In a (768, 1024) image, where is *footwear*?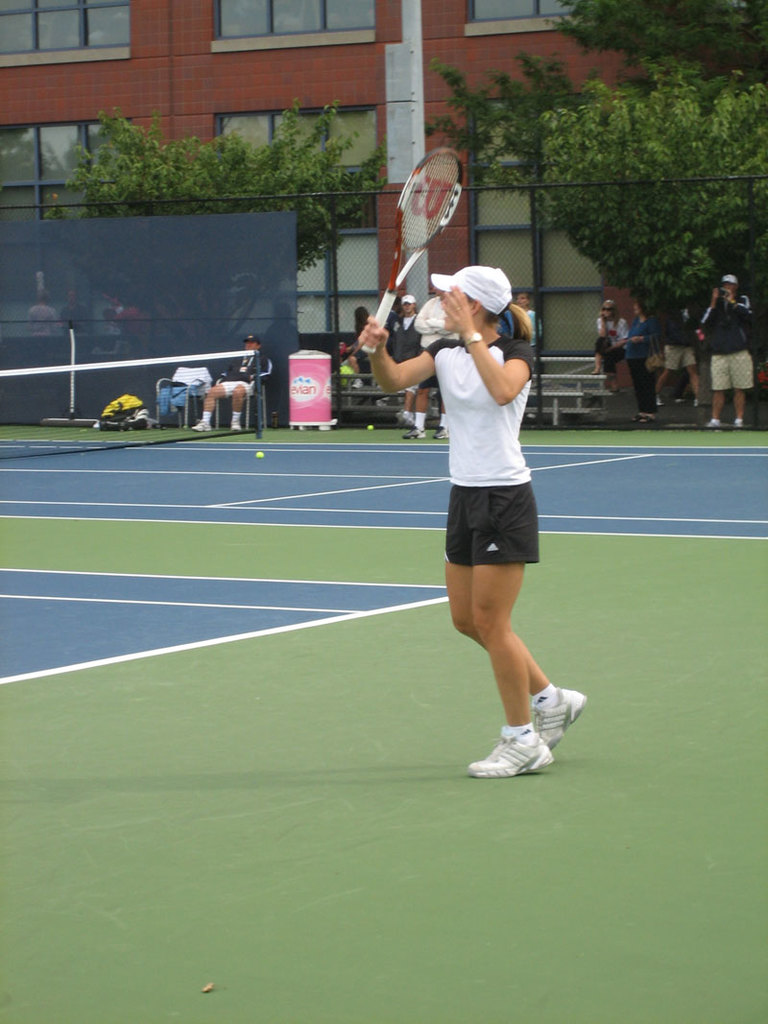
select_region(528, 683, 583, 752).
